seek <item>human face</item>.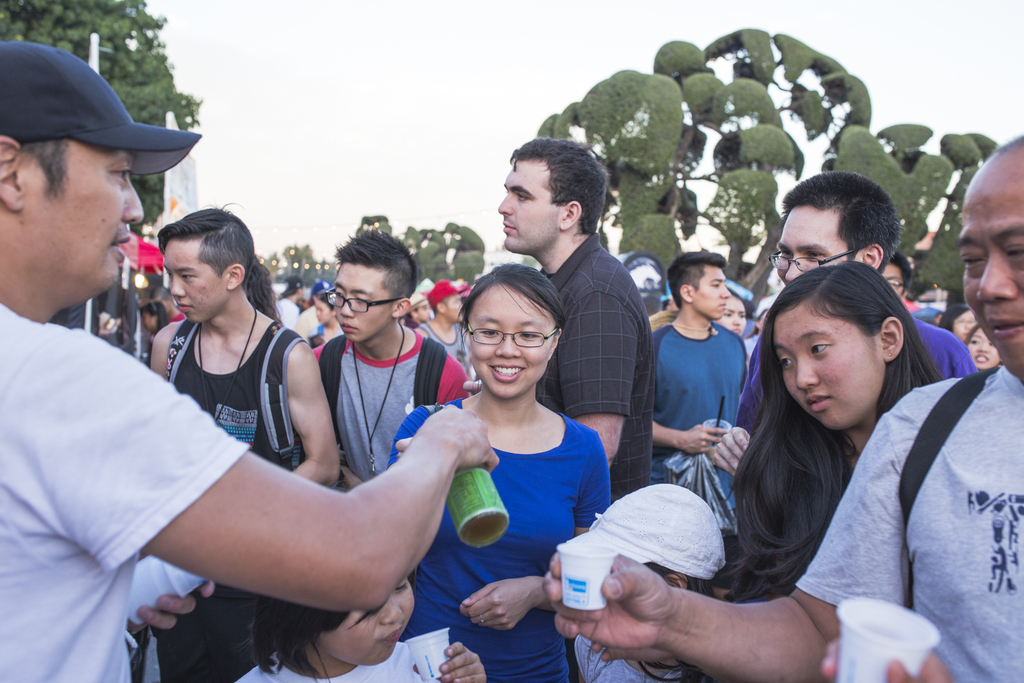
select_region(412, 304, 426, 327).
